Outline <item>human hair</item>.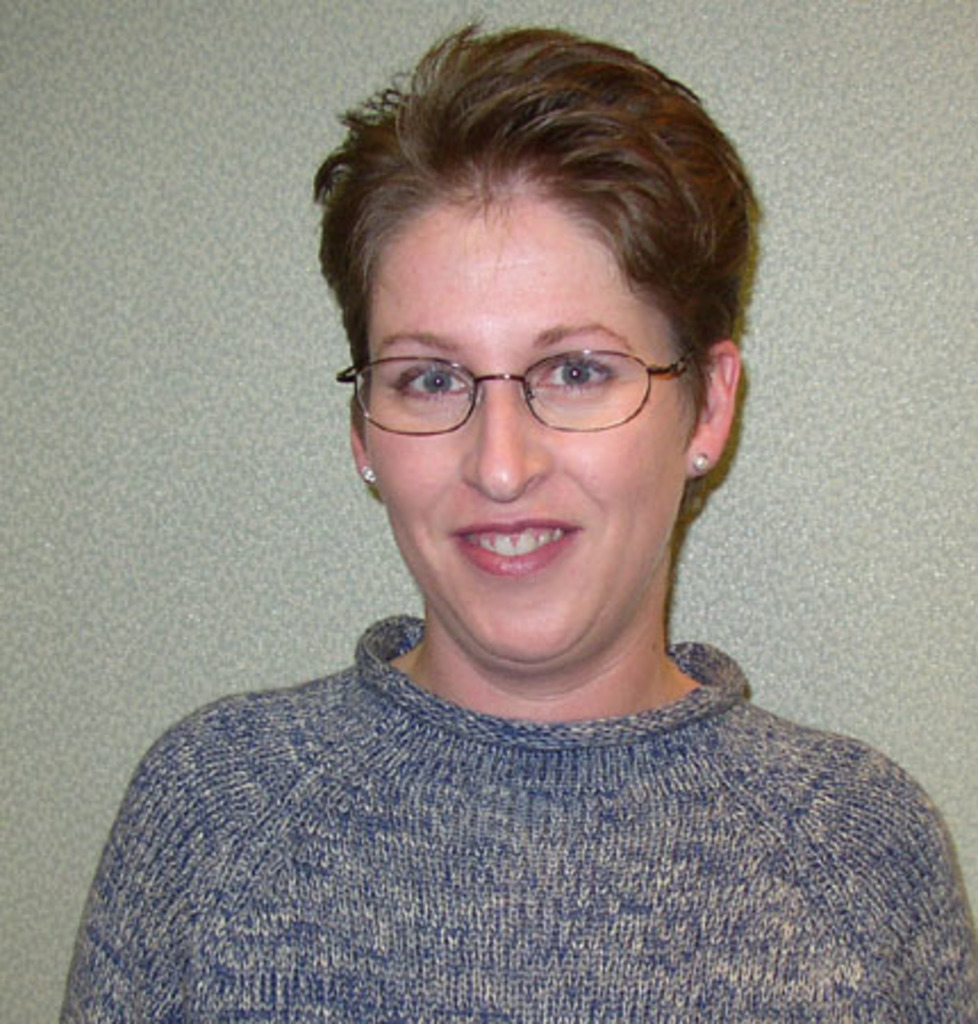
Outline: (x1=312, y1=11, x2=764, y2=412).
